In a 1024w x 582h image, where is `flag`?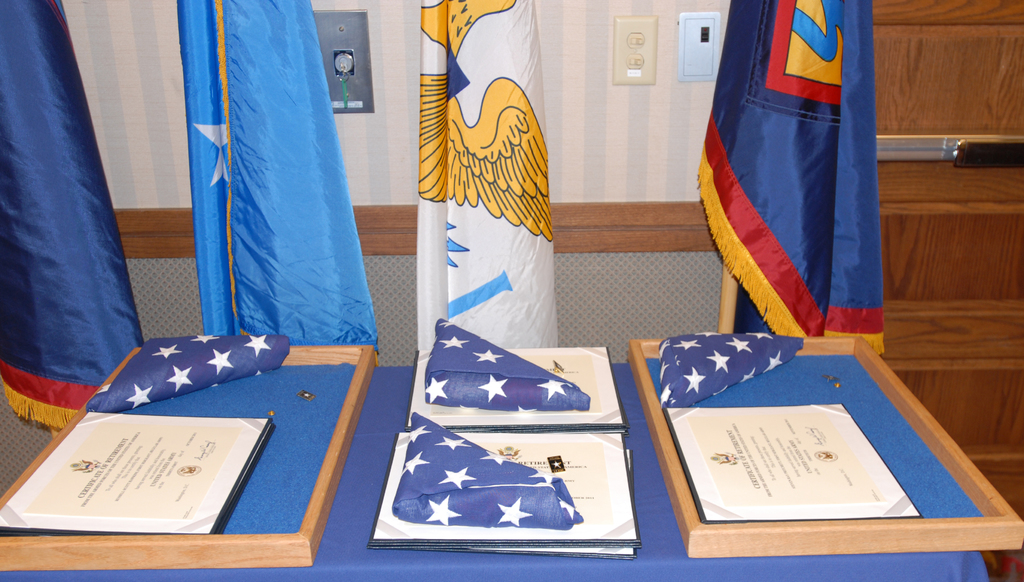
x1=664 y1=334 x2=807 y2=407.
